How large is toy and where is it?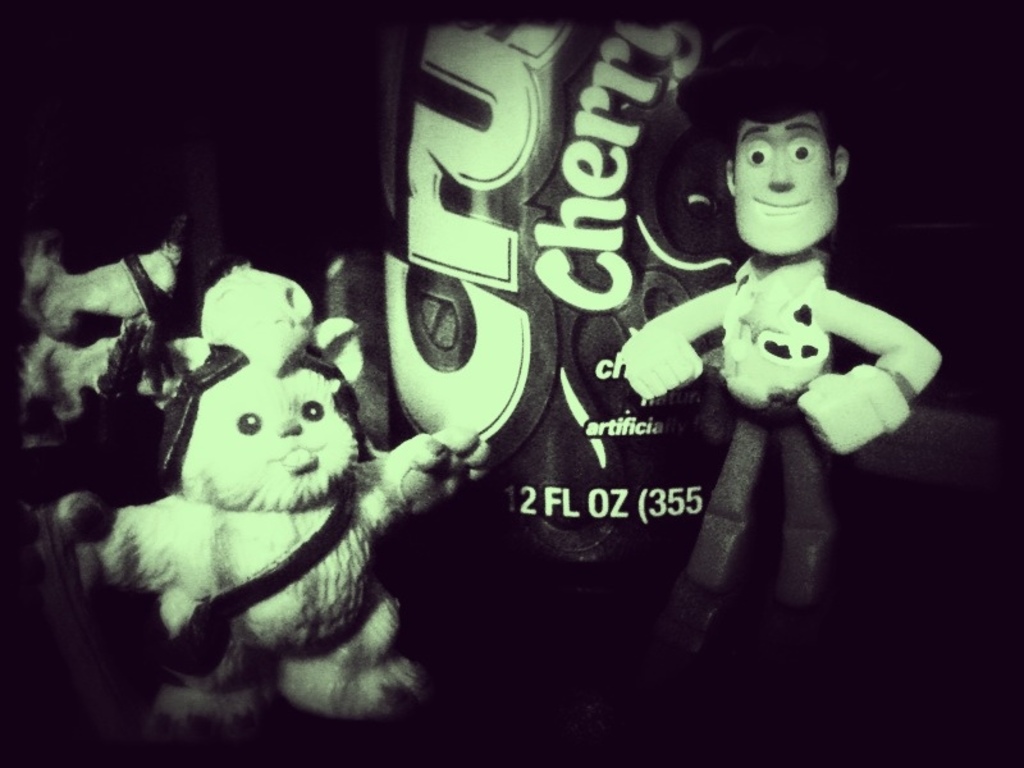
Bounding box: (54,275,419,736).
